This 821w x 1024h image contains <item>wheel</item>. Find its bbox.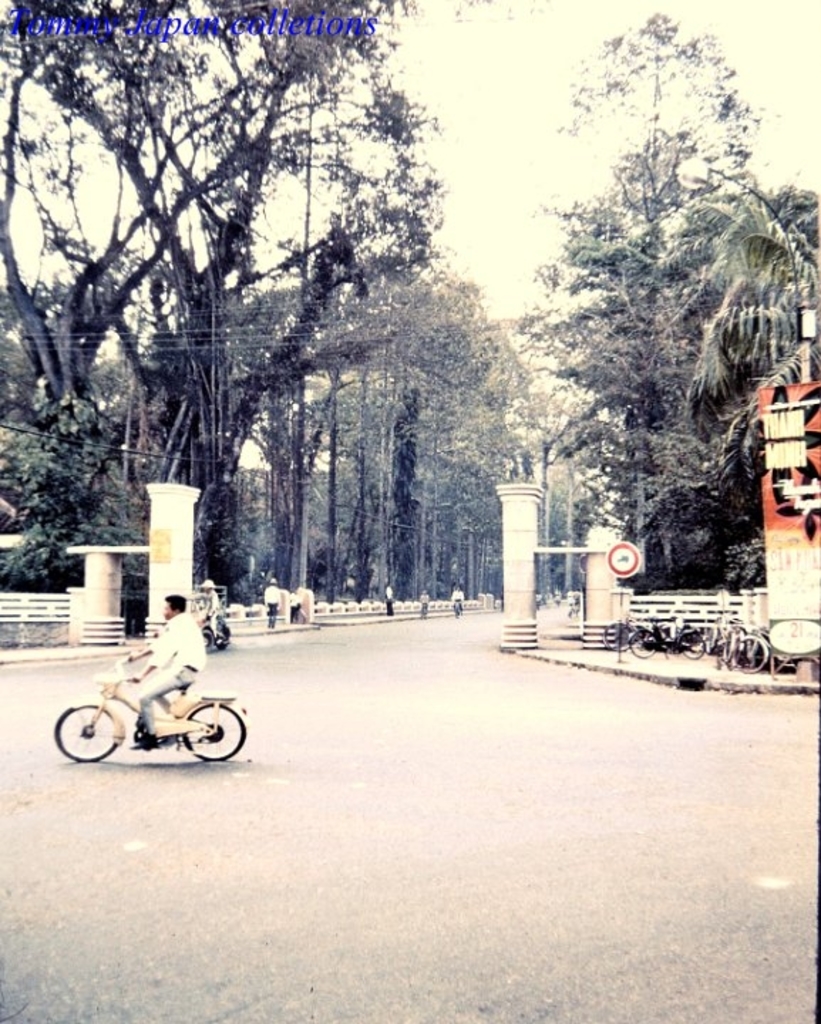
212, 631, 231, 649.
